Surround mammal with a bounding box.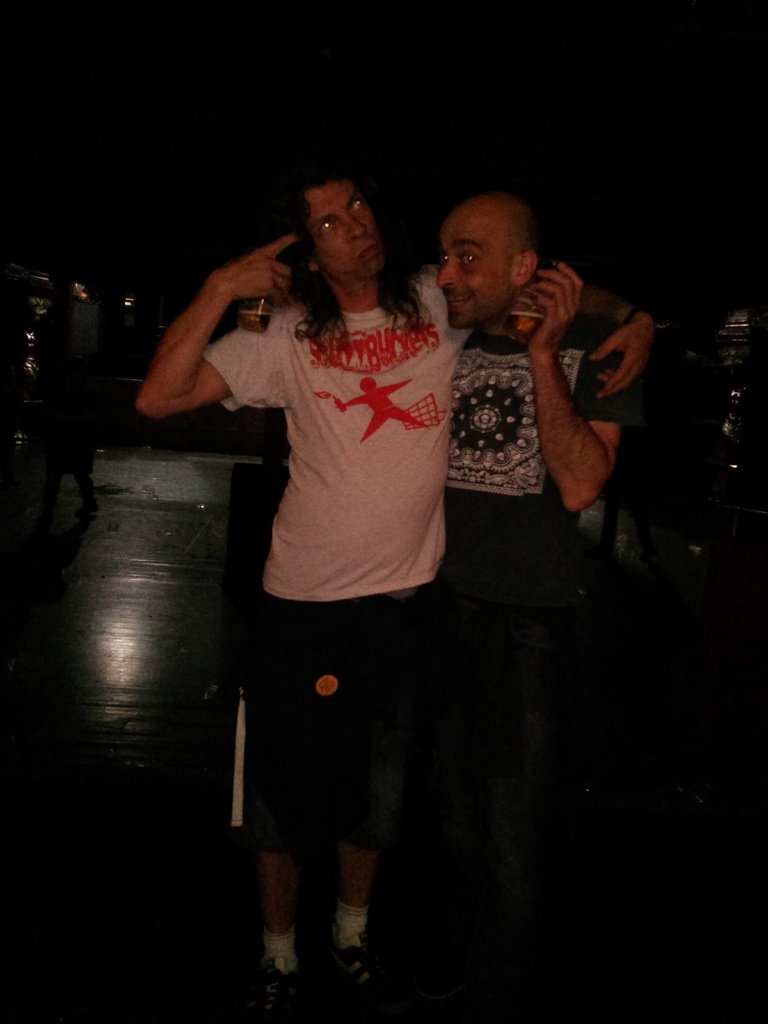
bbox=[134, 151, 657, 1020].
